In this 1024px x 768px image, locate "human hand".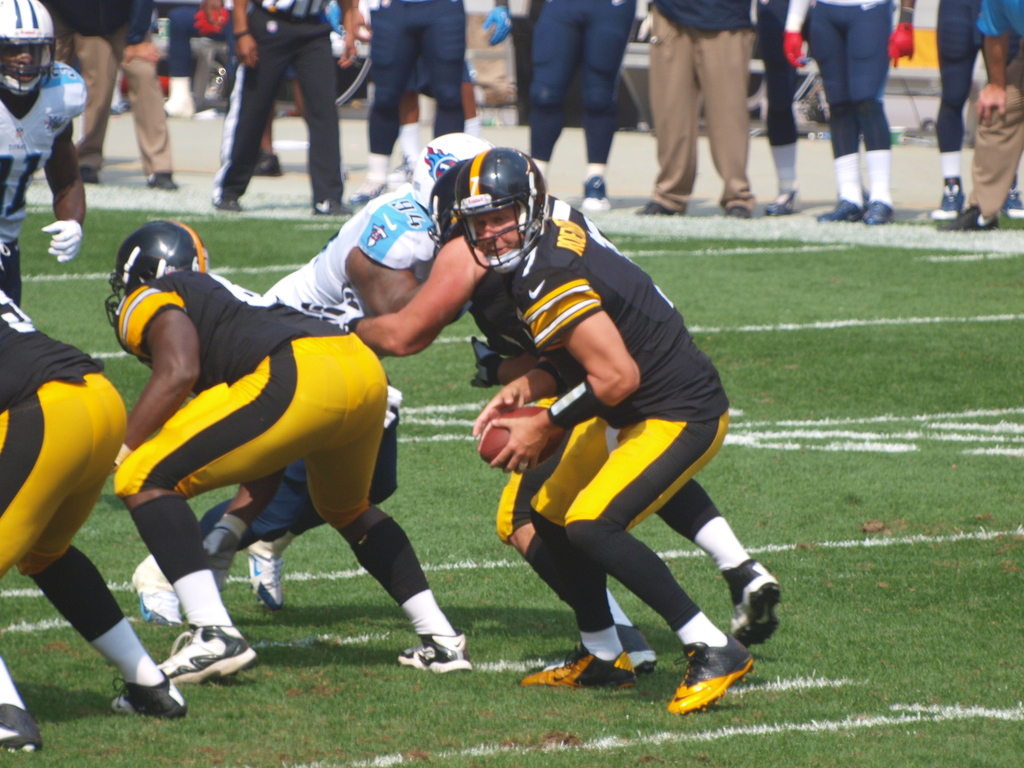
Bounding box: [left=970, top=83, right=1007, bottom=130].
